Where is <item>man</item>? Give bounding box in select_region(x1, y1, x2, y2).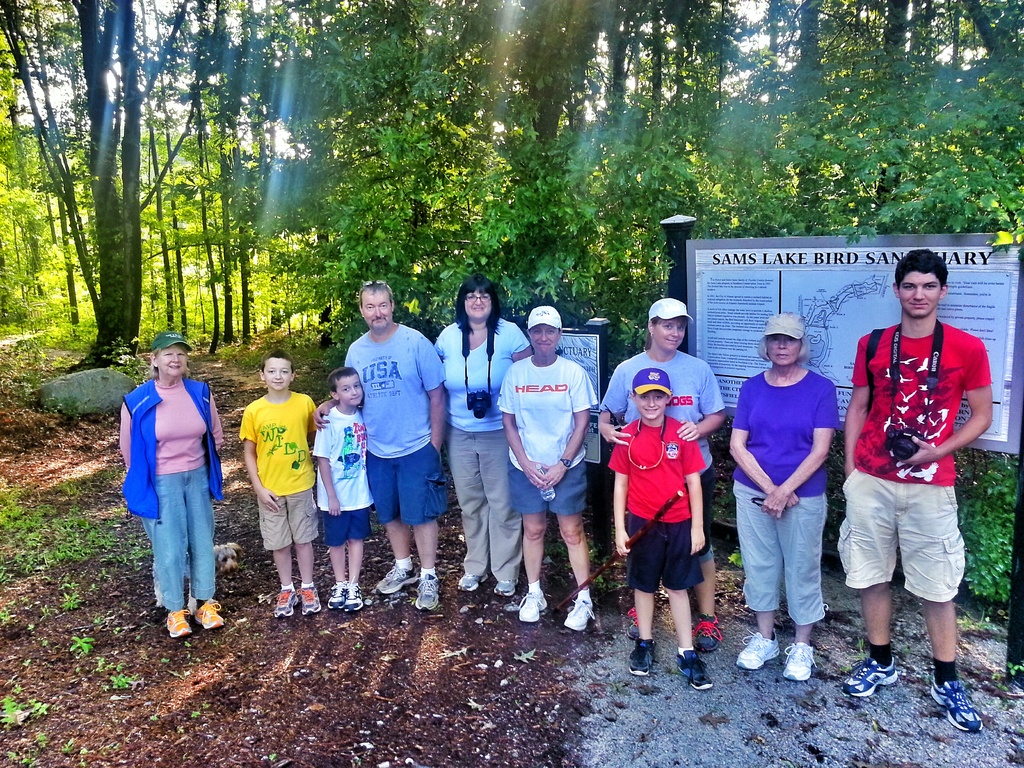
select_region(313, 280, 451, 615).
